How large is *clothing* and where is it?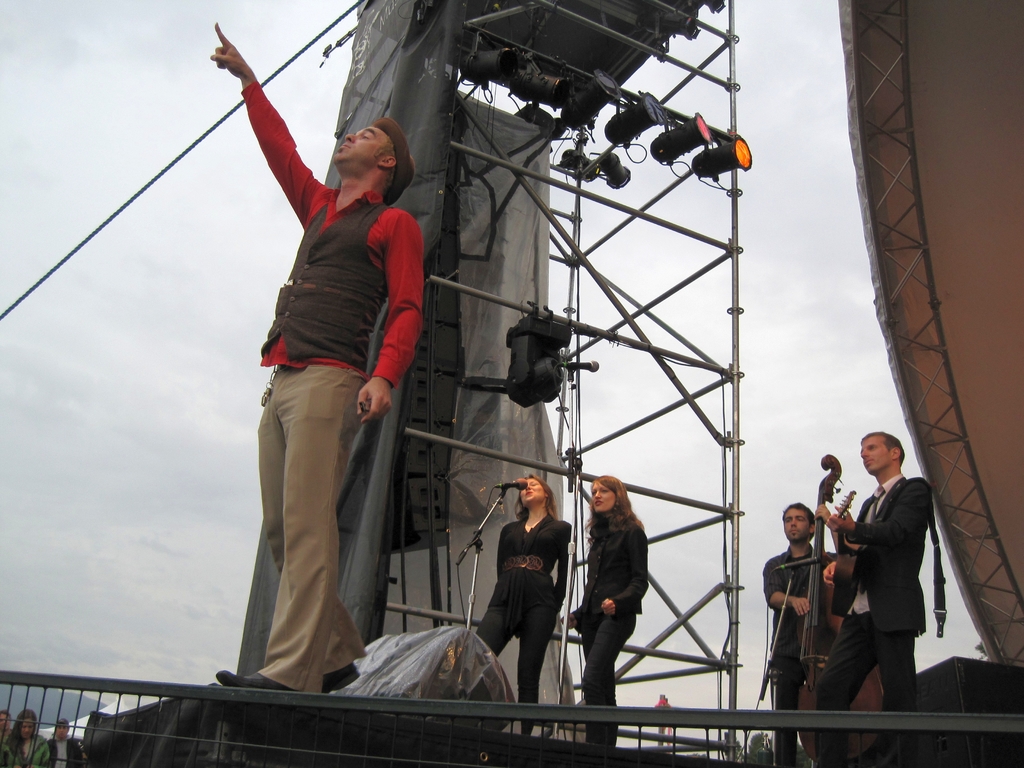
Bounding box: <region>471, 514, 575, 730</region>.
